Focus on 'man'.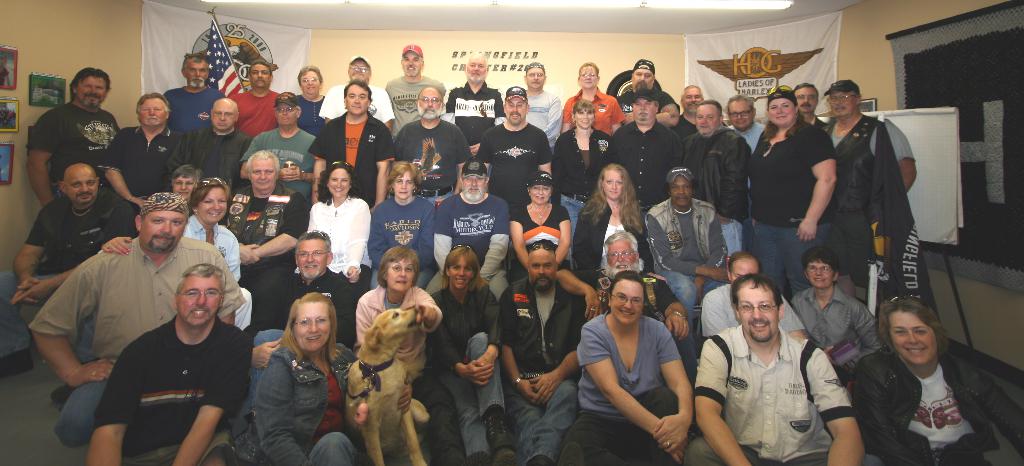
Focused at pyautogui.locateOnScreen(685, 269, 866, 465).
